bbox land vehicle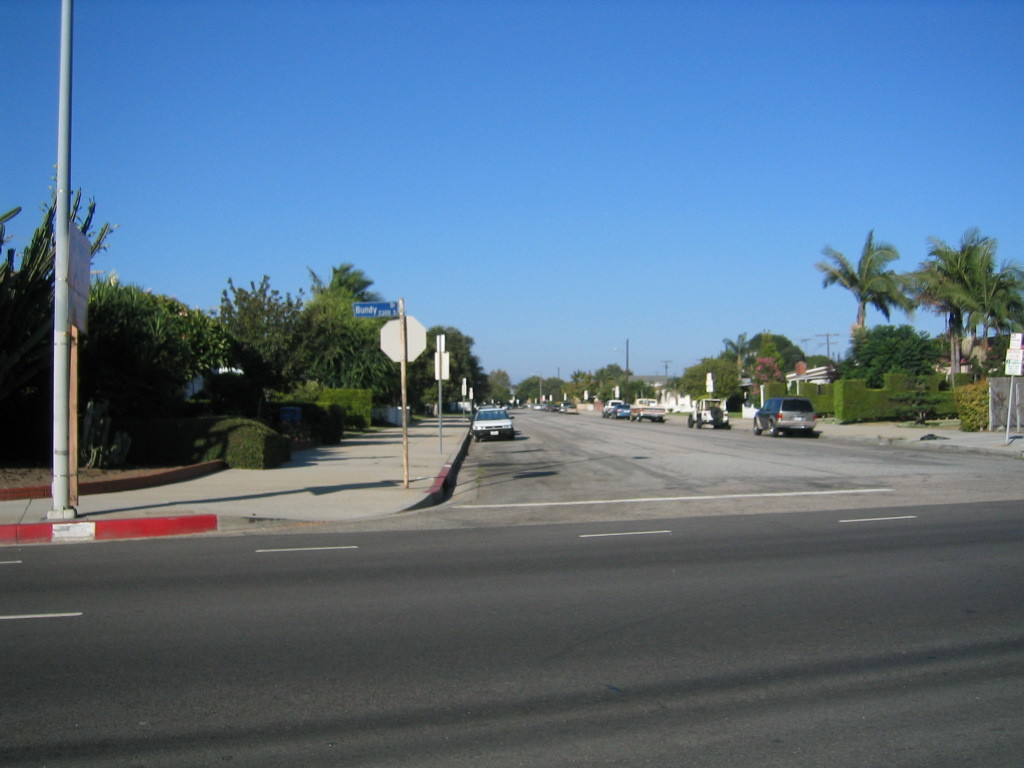
<bbox>600, 397, 620, 417</bbox>
